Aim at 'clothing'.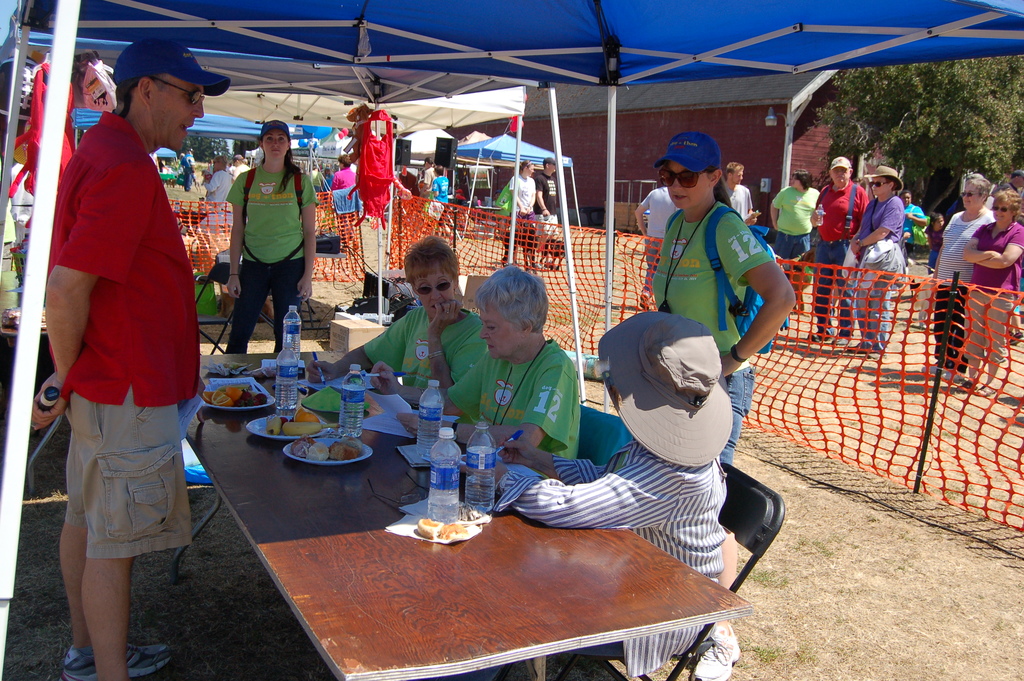
Aimed at [left=500, top=170, right=534, bottom=261].
